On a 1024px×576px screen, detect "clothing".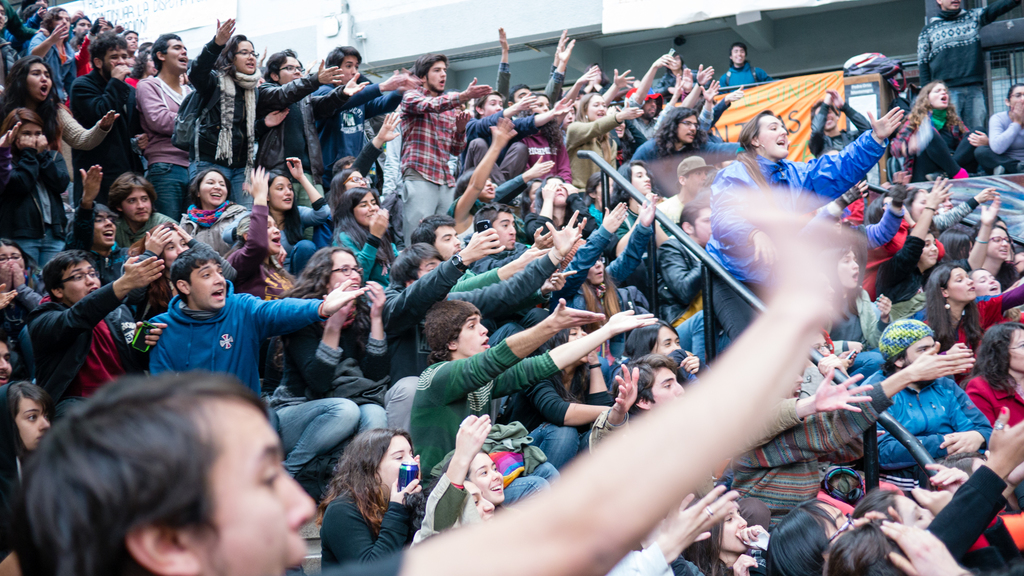
box=[51, 102, 116, 156].
